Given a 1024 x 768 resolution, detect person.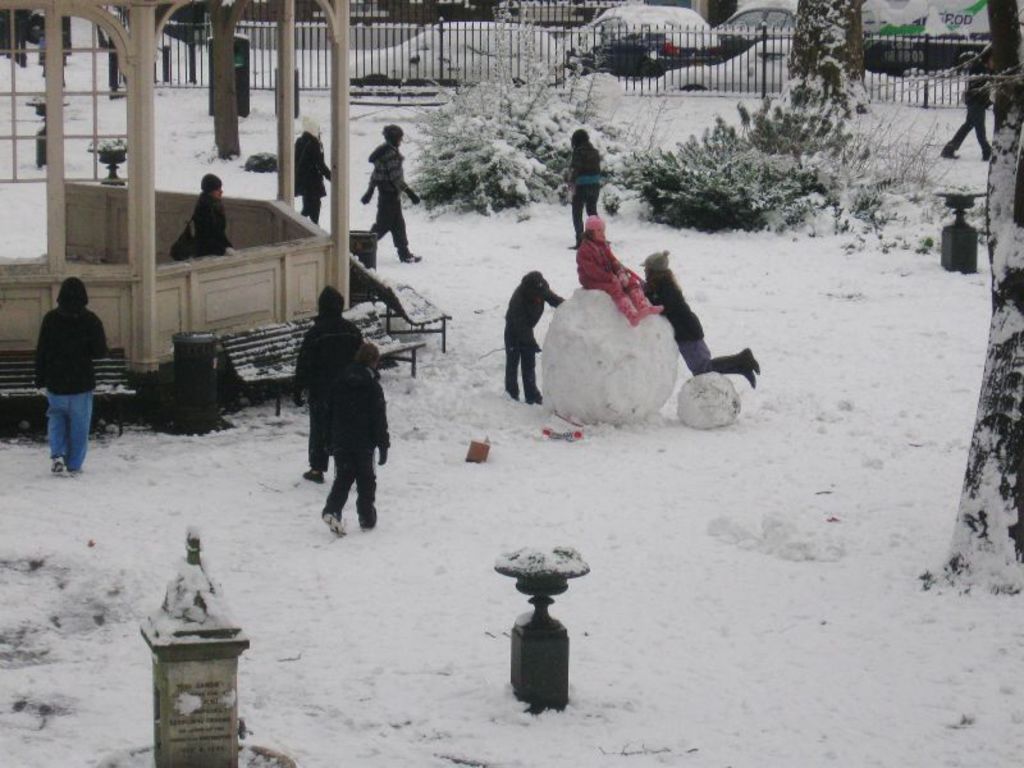
{"left": 559, "top": 123, "right": 604, "bottom": 242}.
